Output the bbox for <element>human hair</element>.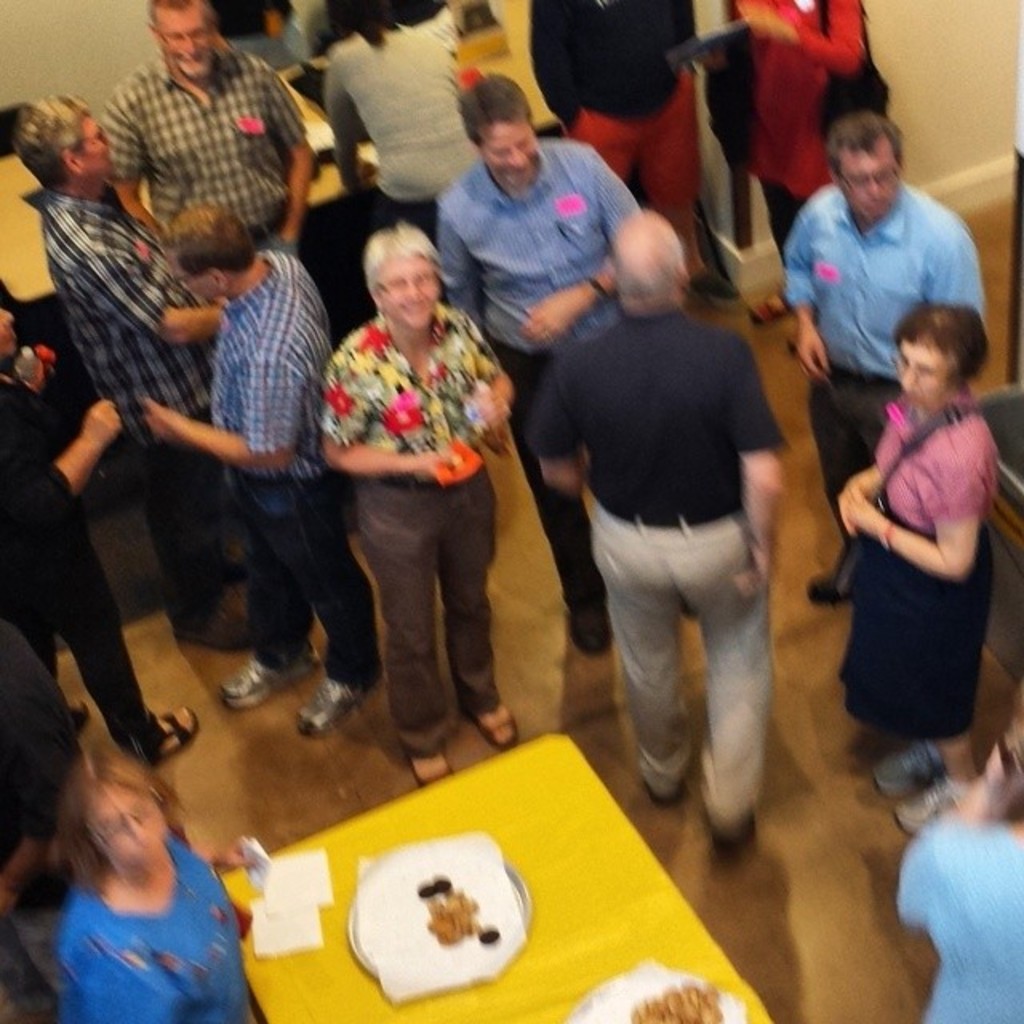
rect(142, 0, 218, 27).
